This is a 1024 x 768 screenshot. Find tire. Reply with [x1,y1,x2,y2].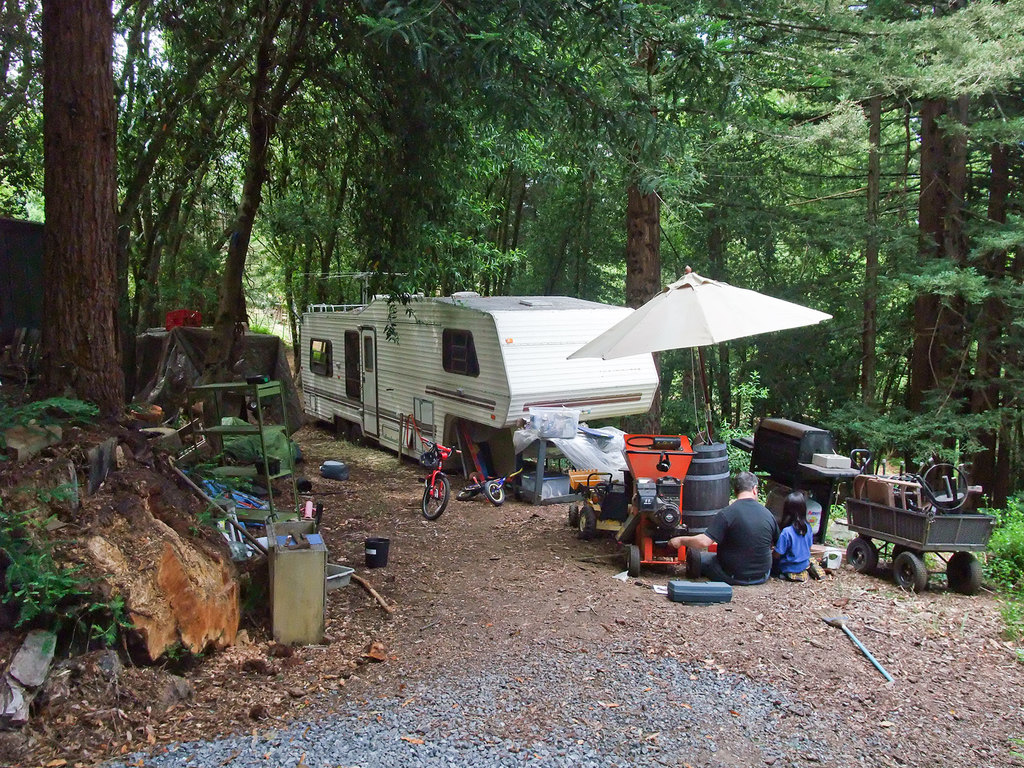
[412,472,461,513].
